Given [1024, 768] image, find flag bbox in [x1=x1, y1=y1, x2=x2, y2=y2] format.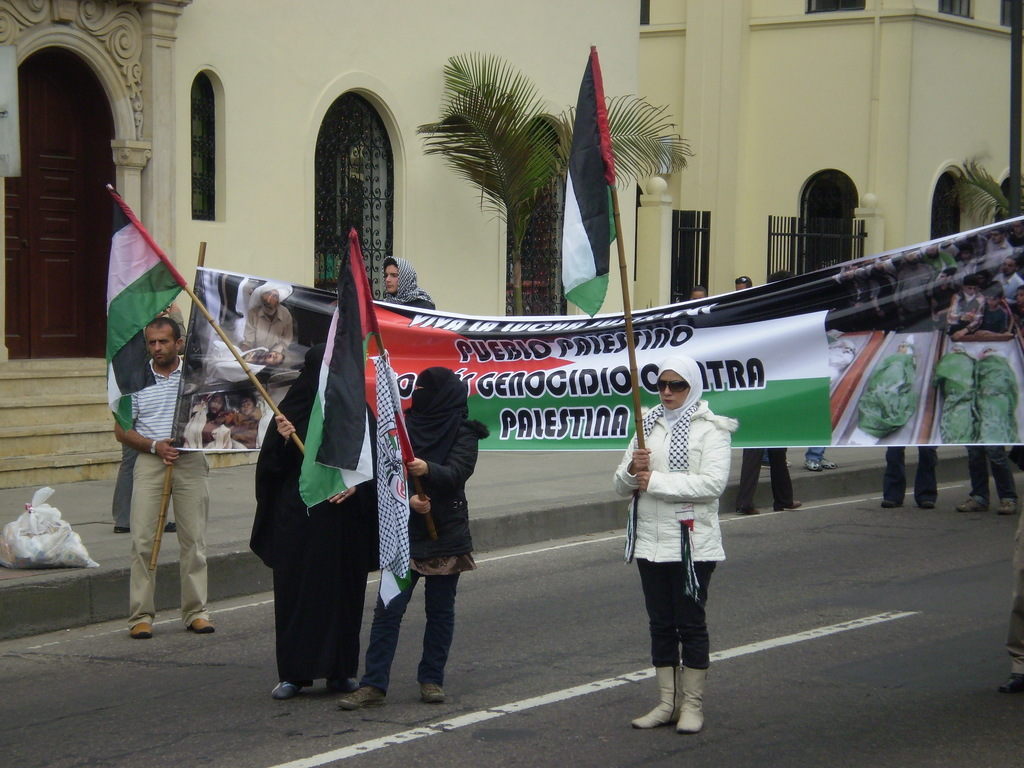
[x1=78, y1=178, x2=186, y2=387].
